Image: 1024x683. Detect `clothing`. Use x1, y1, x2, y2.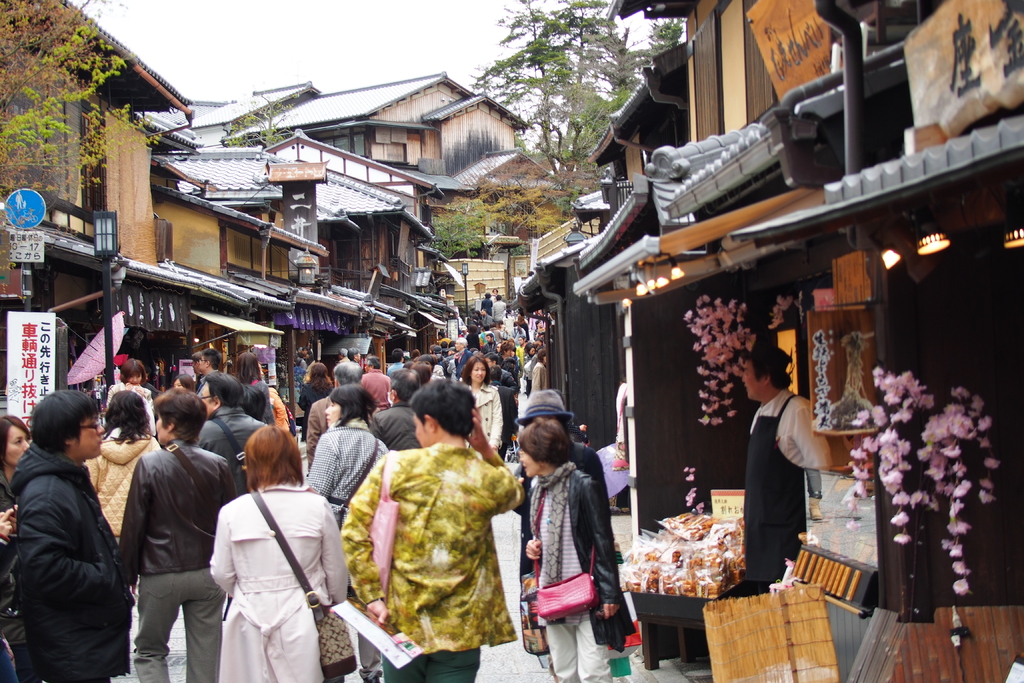
0, 297, 640, 682.
